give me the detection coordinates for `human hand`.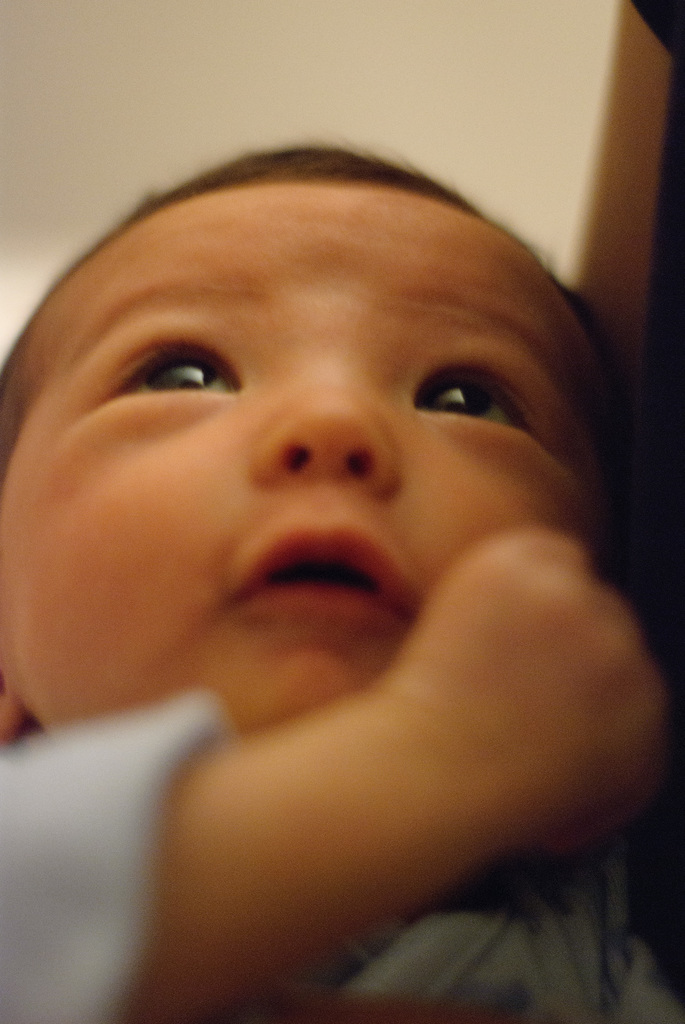
{"x1": 394, "y1": 527, "x2": 684, "y2": 844}.
